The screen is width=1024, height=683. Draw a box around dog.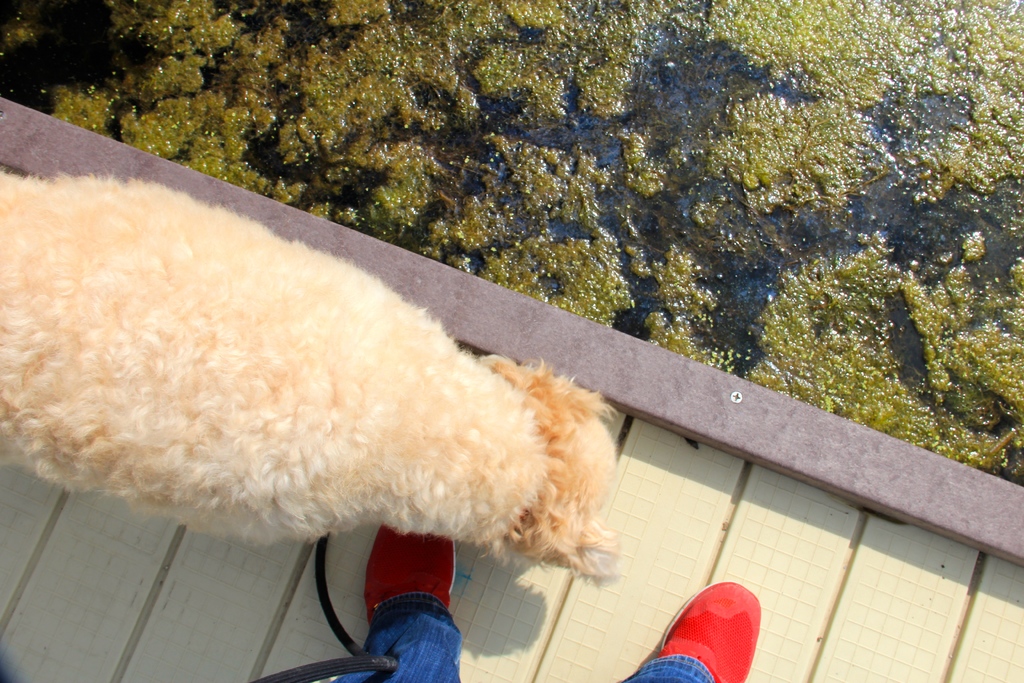
x1=0 y1=173 x2=628 y2=582.
